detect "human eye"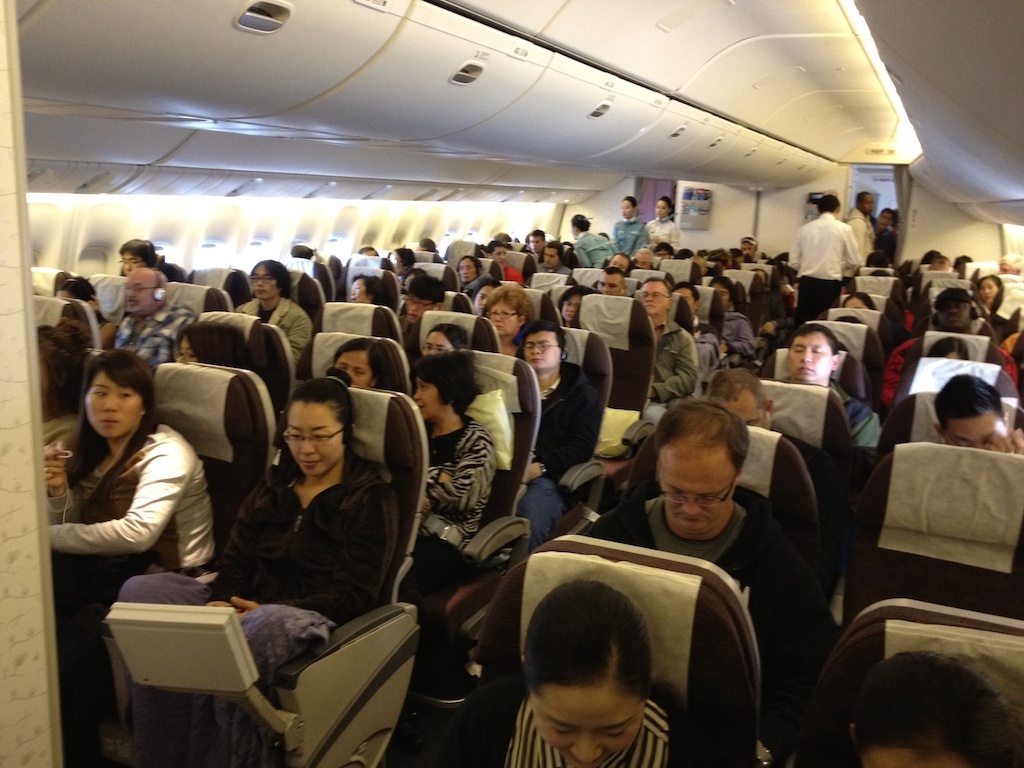
{"left": 792, "top": 349, "right": 799, "bottom": 357}
